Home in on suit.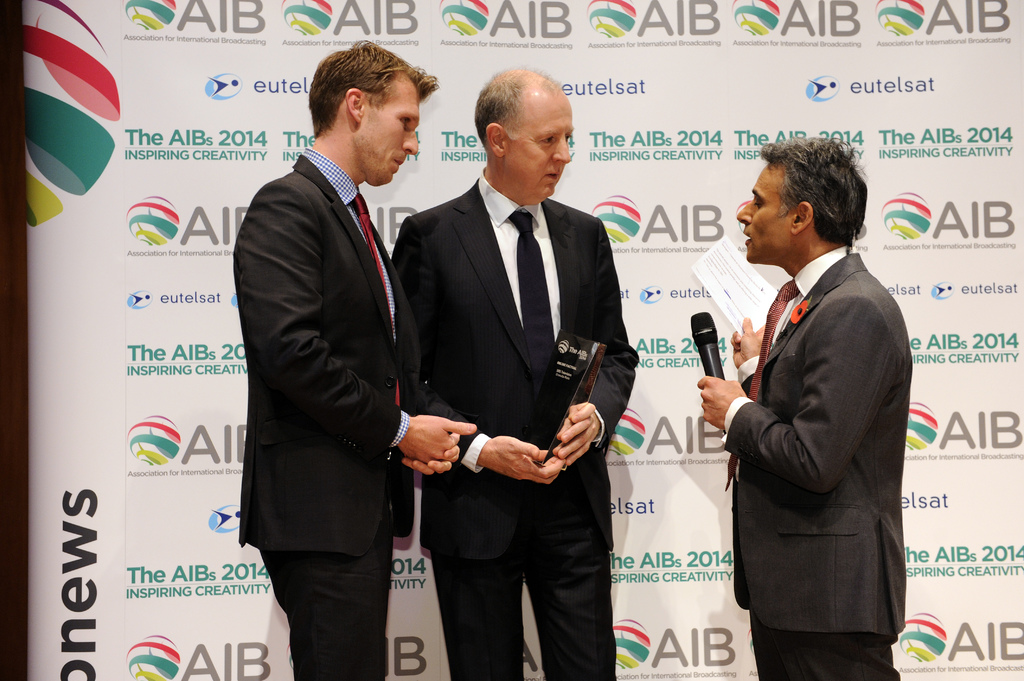
Homed in at bbox=[717, 243, 913, 680].
